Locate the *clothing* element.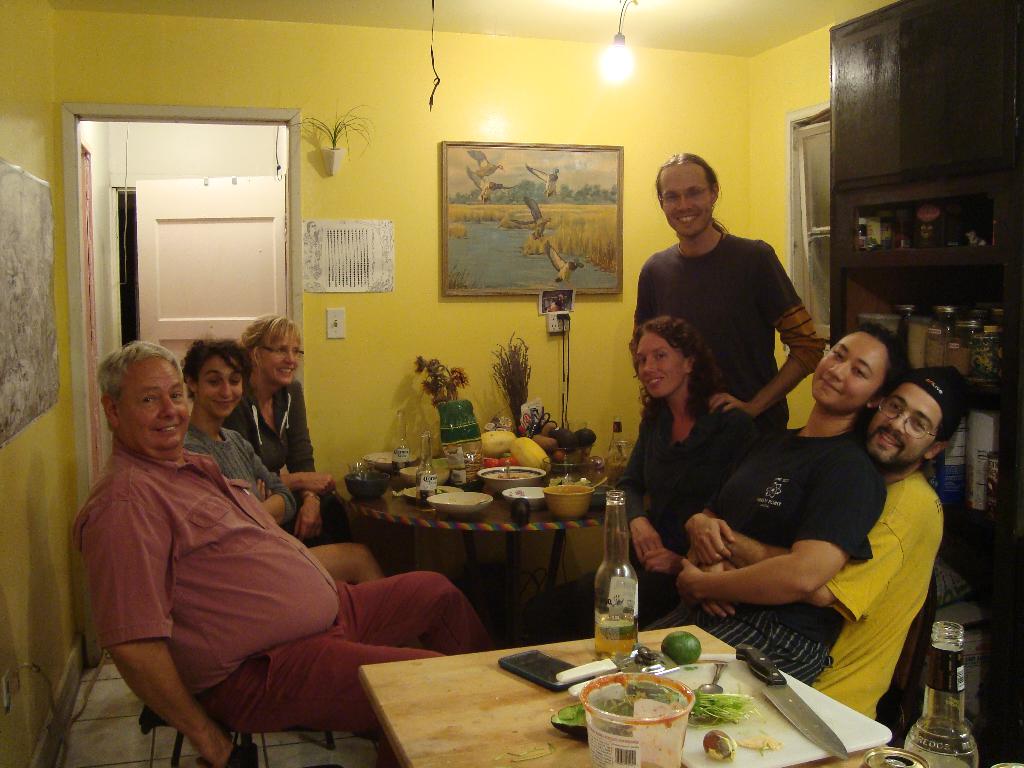
Element bbox: select_region(669, 422, 877, 676).
